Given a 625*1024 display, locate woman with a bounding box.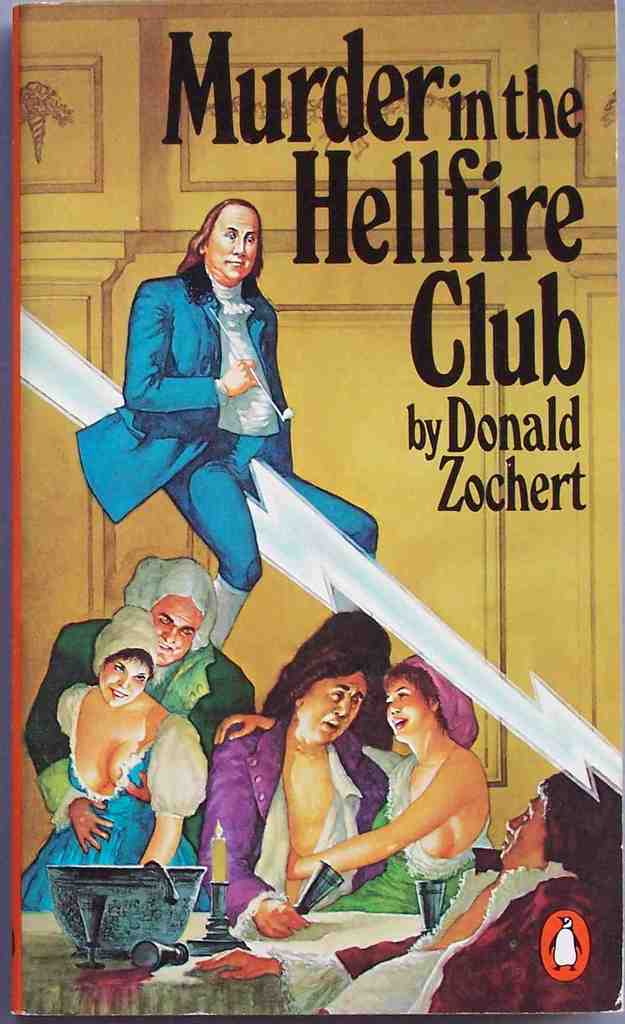
Located: detection(19, 603, 205, 920).
